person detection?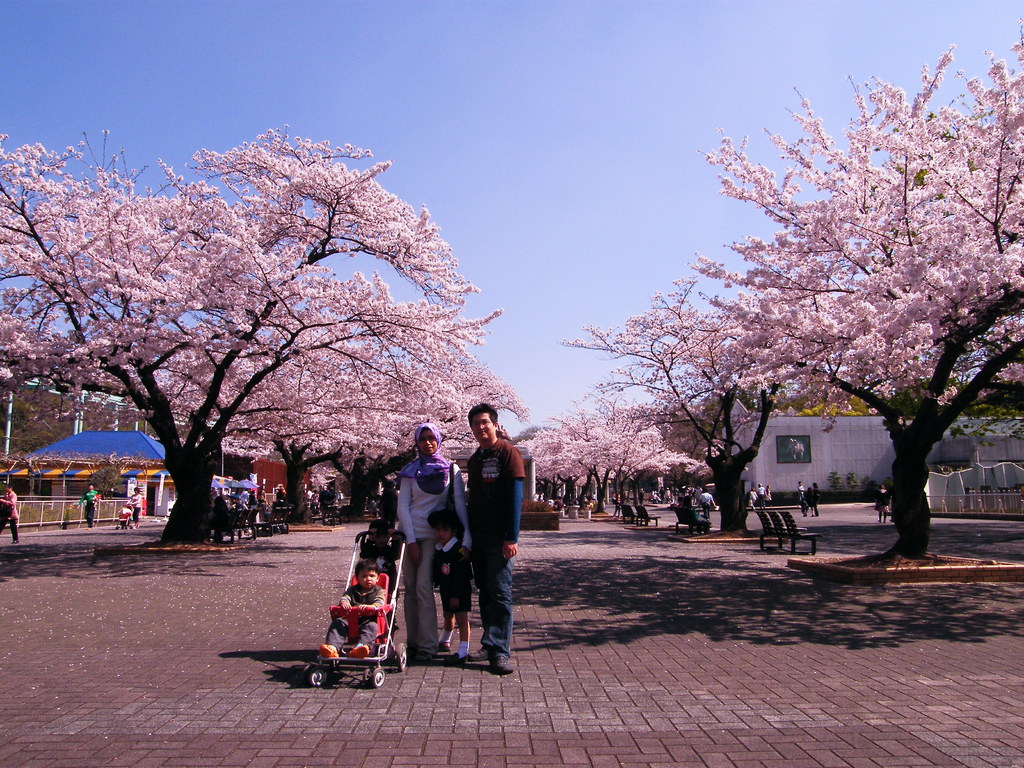
274,485,289,502
